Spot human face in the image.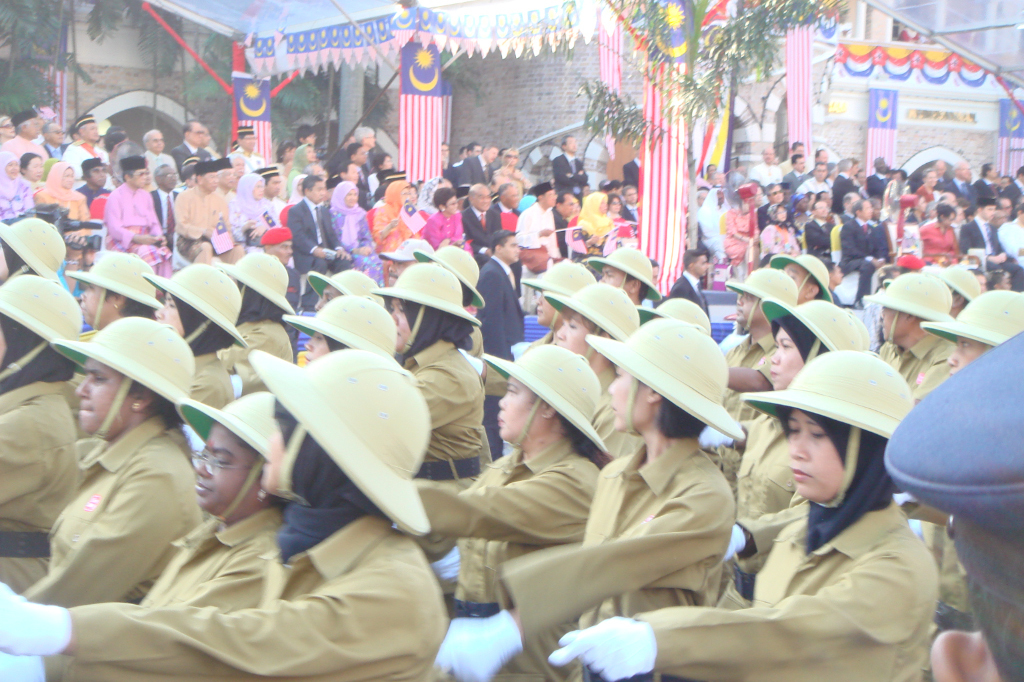
human face found at [x1=615, y1=183, x2=619, y2=194].
